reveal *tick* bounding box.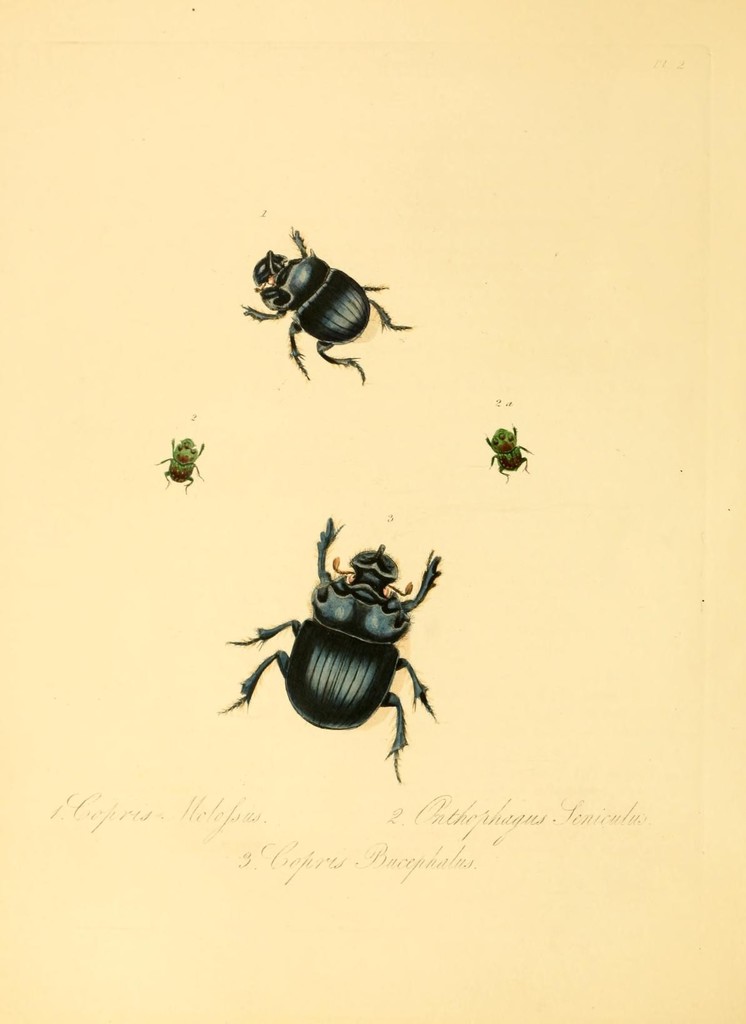
Revealed: Rect(154, 433, 206, 494).
